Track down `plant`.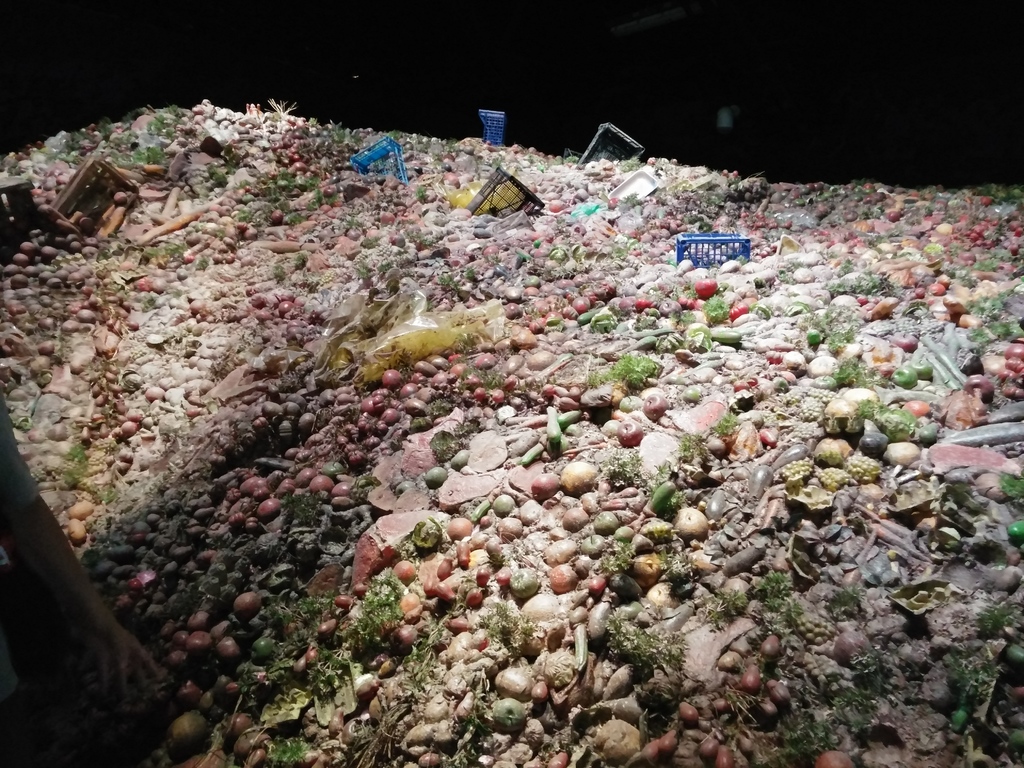
Tracked to <region>676, 431, 709, 461</region>.
